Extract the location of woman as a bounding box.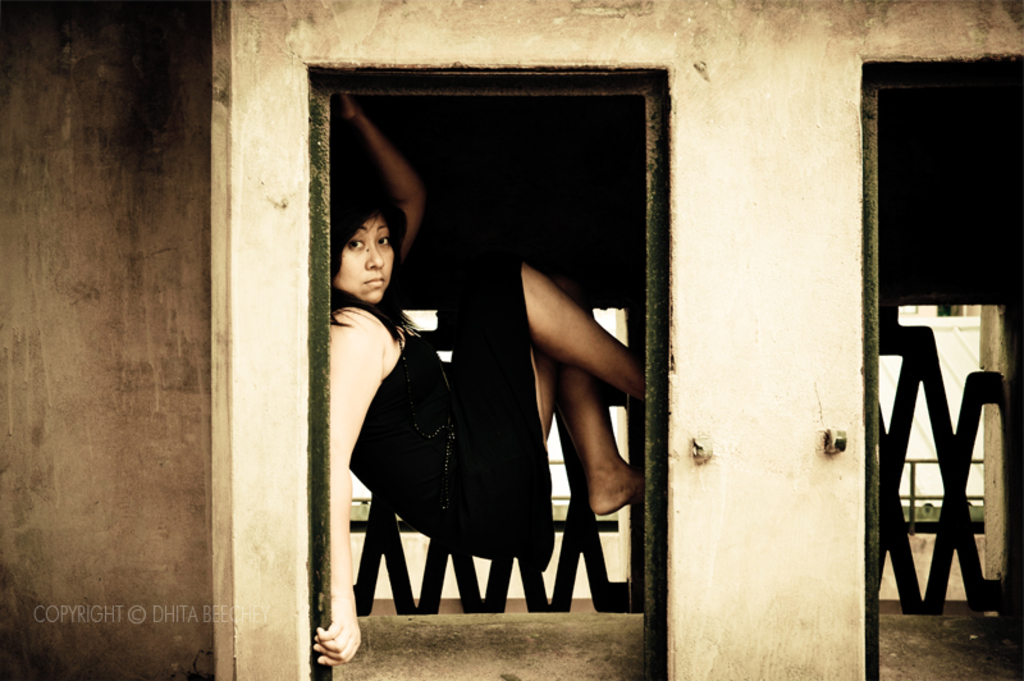
select_region(315, 95, 645, 666).
